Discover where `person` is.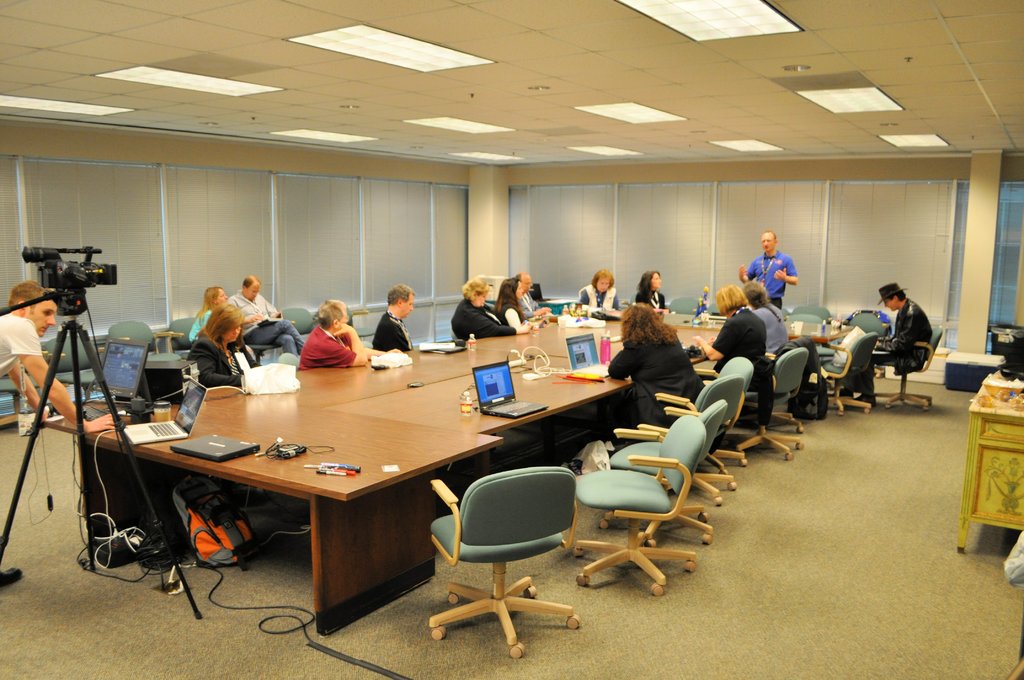
Discovered at box=[188, 284, 232, 339].
